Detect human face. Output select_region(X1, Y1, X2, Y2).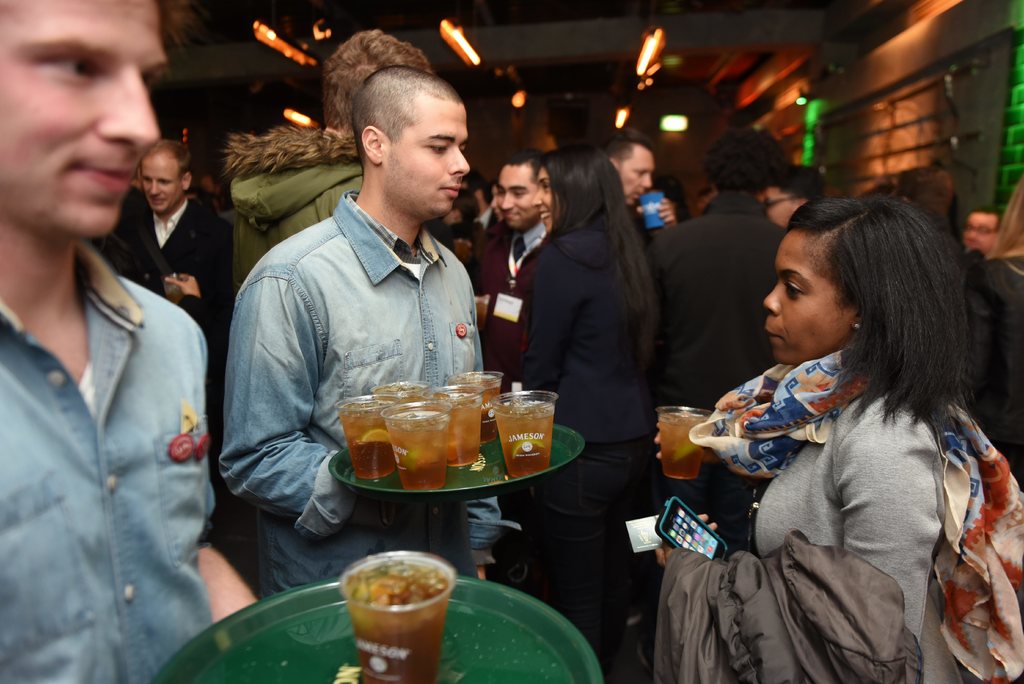
select_region(1, 0, 170, 237).
